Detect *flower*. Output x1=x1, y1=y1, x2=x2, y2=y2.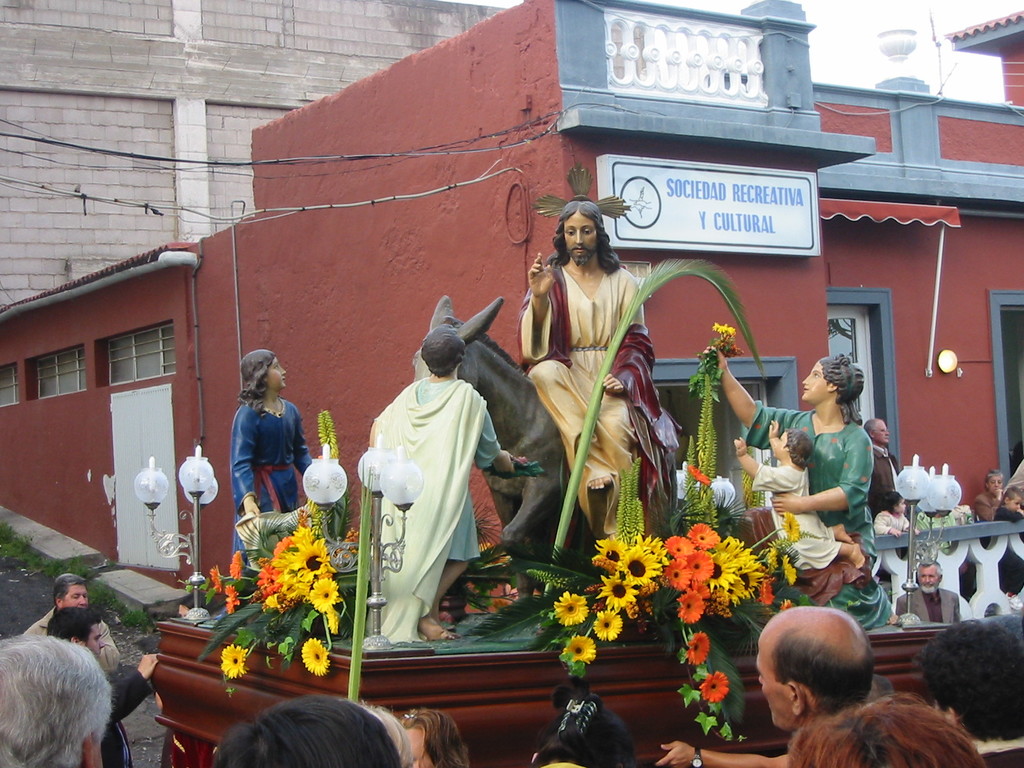
x1=553, y1=590, x2=590, y2=630.
